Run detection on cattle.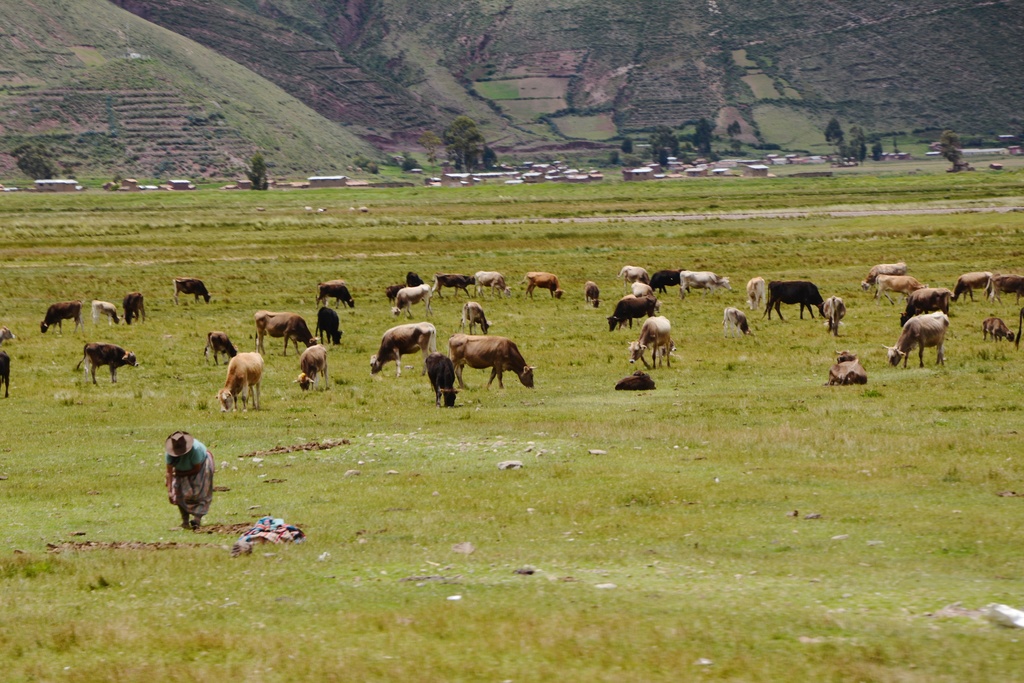
Result: 457 330 552 408.
